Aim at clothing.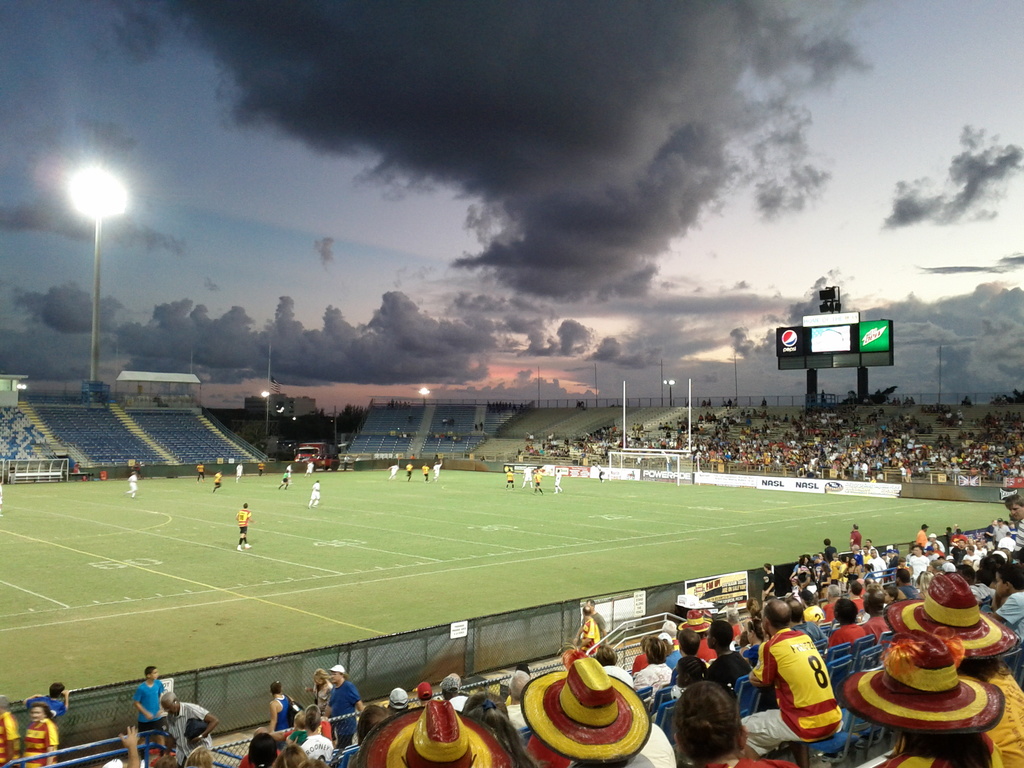
Aimed at x1=762, y1=575, x2=775, y2=598.
